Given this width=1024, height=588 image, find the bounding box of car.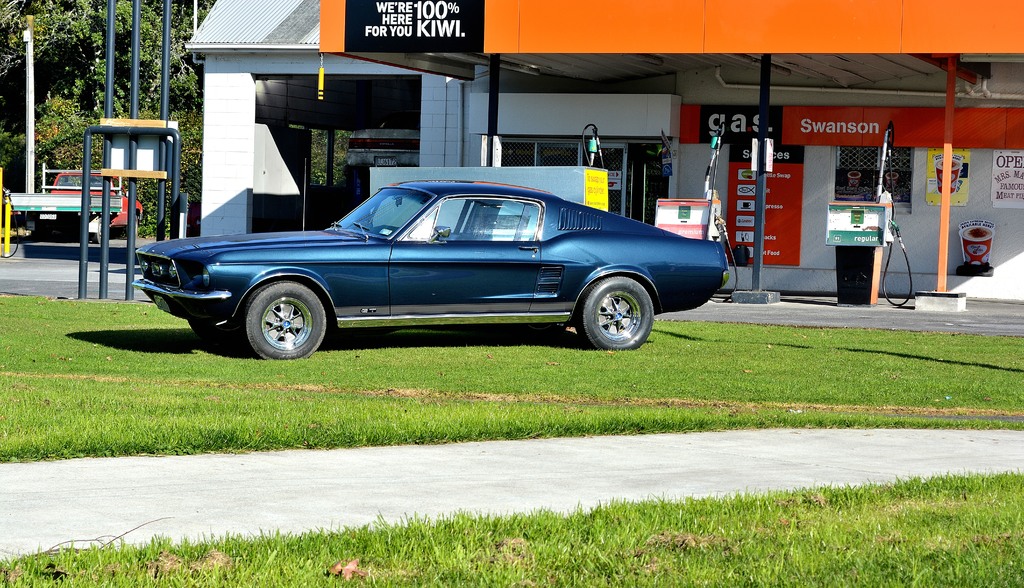
box=[130, 178, 729, 363].
